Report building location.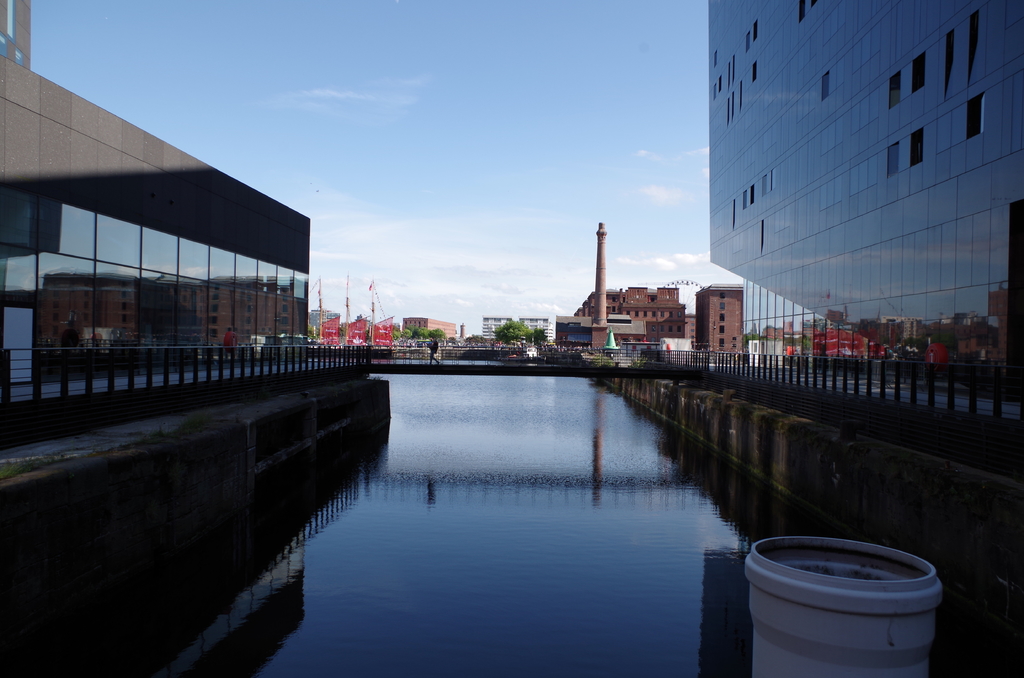
Report: <box>403,315,458,337</box>.
